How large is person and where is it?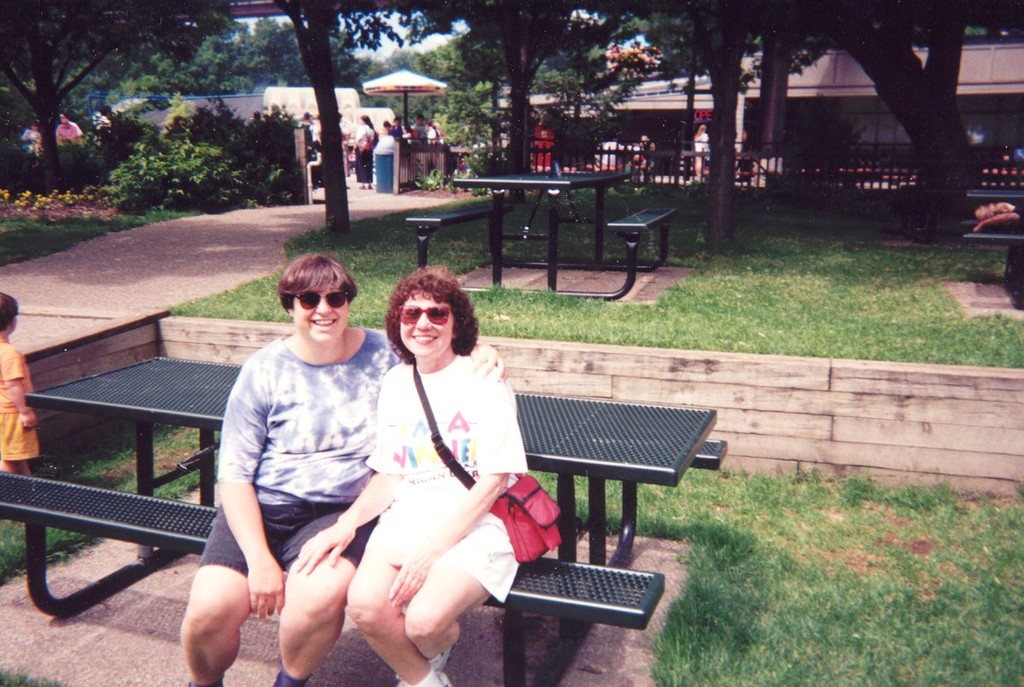
Bounding box: (180, 250, 505, 686).
